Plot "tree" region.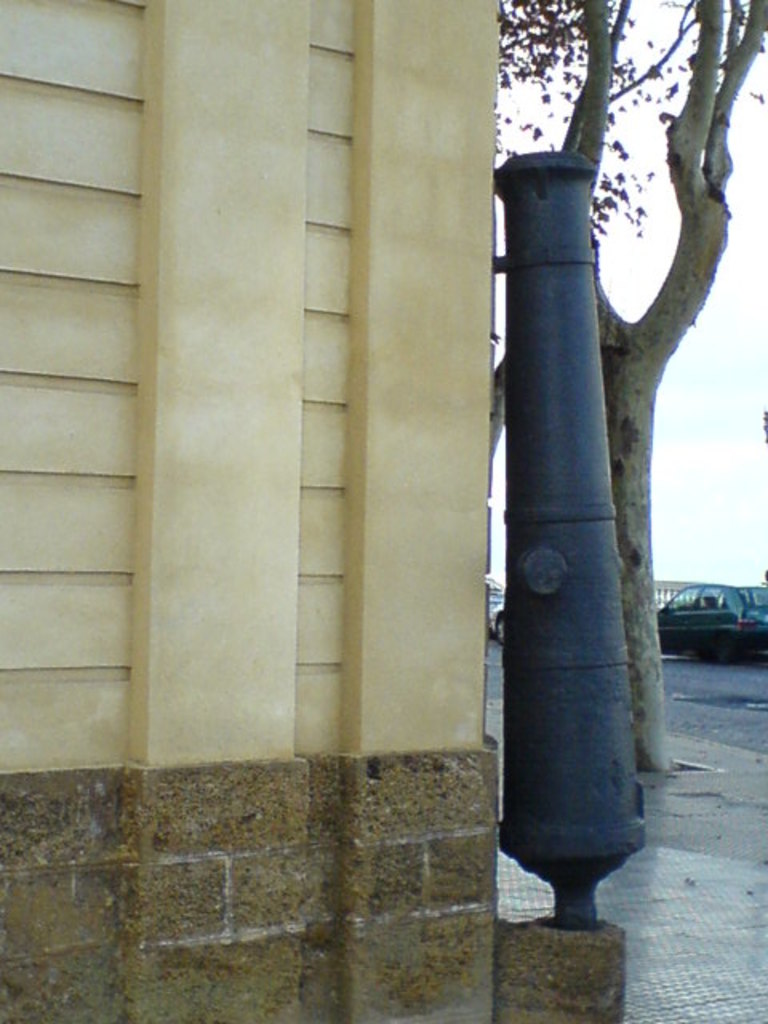
Plotted at pyautogui.locateOnScreen(501, 0, 766, 773).
